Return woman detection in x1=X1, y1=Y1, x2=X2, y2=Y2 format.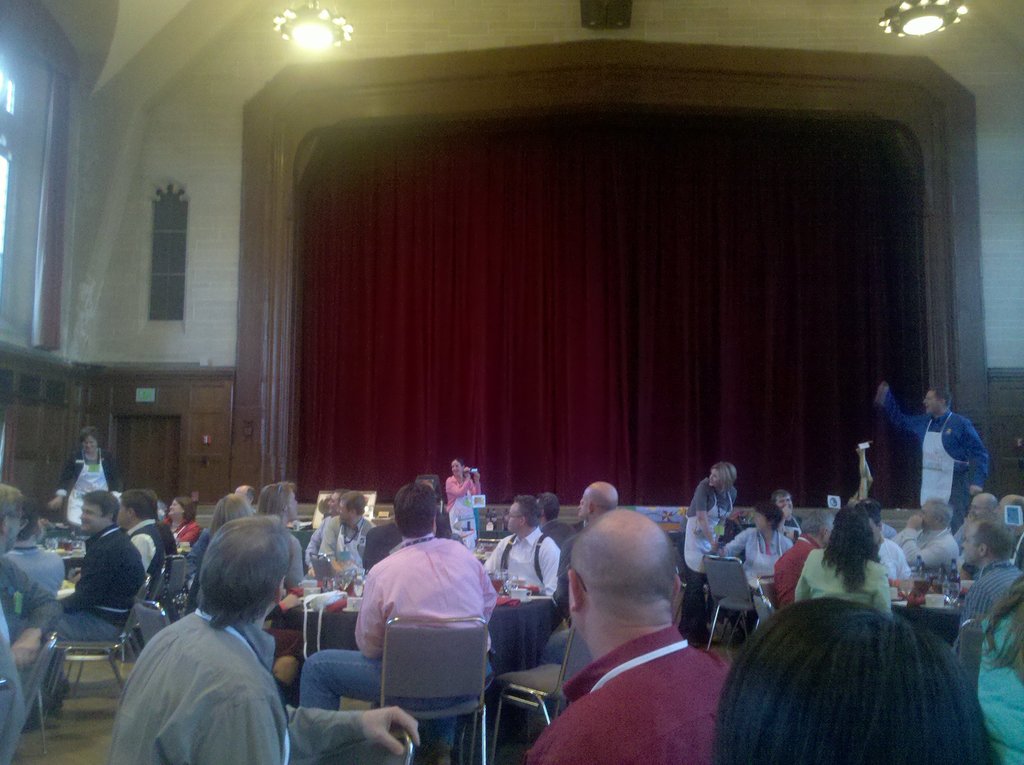
x1=38, y1=424, x2=125, y2=533.
